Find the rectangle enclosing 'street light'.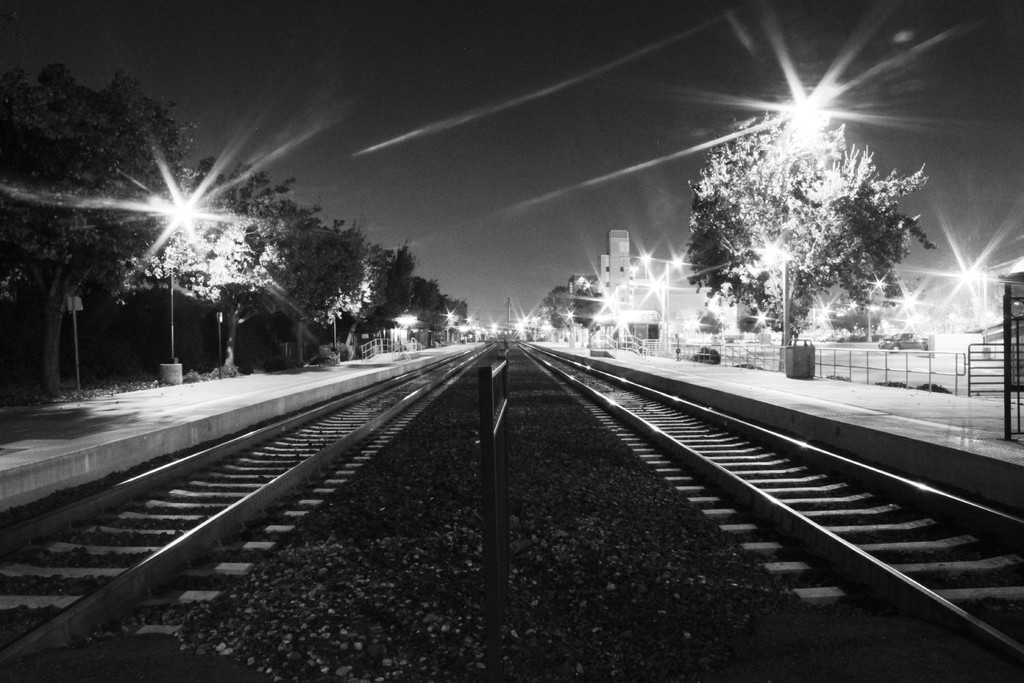
757/241/792/349.
